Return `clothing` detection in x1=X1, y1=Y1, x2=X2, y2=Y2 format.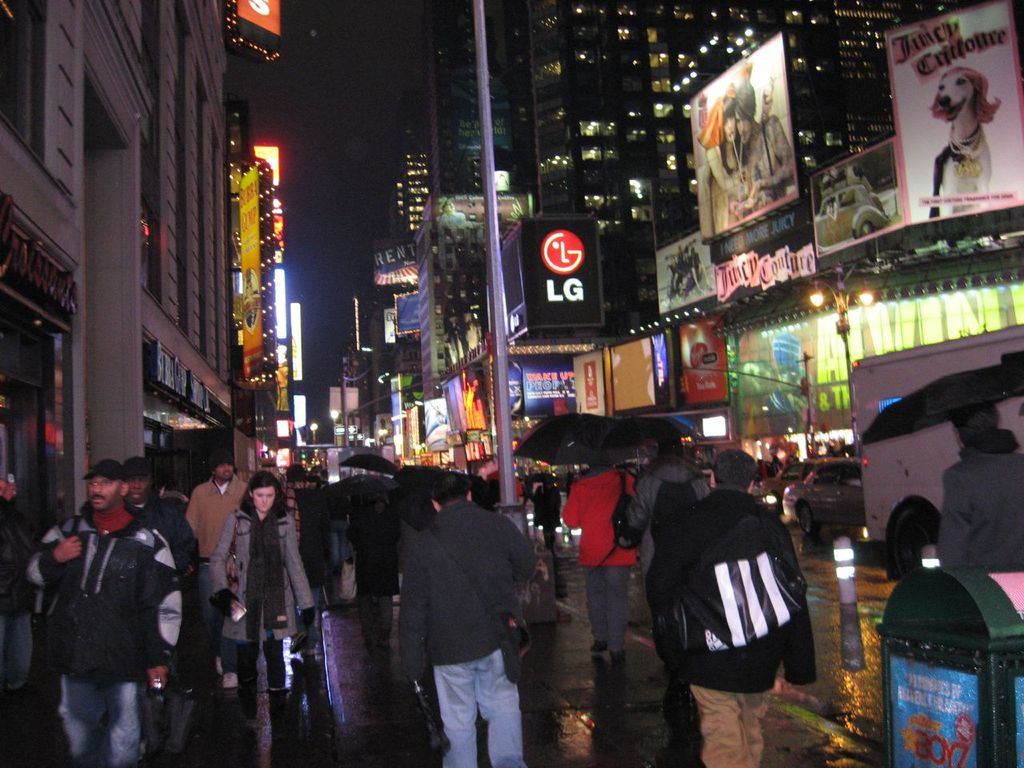
x1=657, y1=478, x2=828, y2=730.
